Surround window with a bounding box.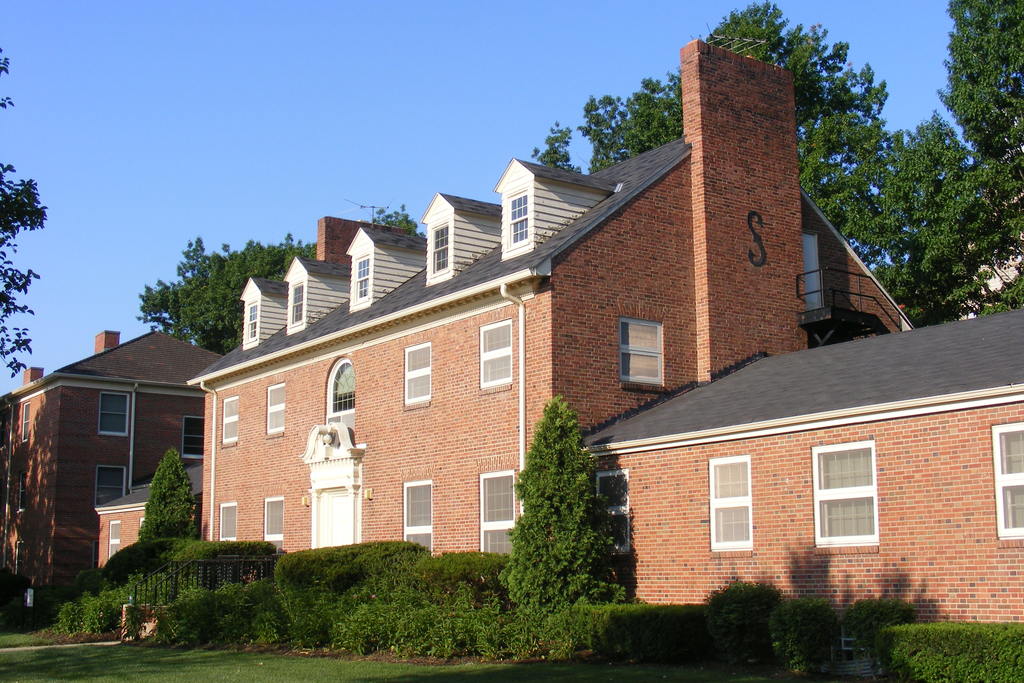
<region>620, 315, 665, 389</region>.
